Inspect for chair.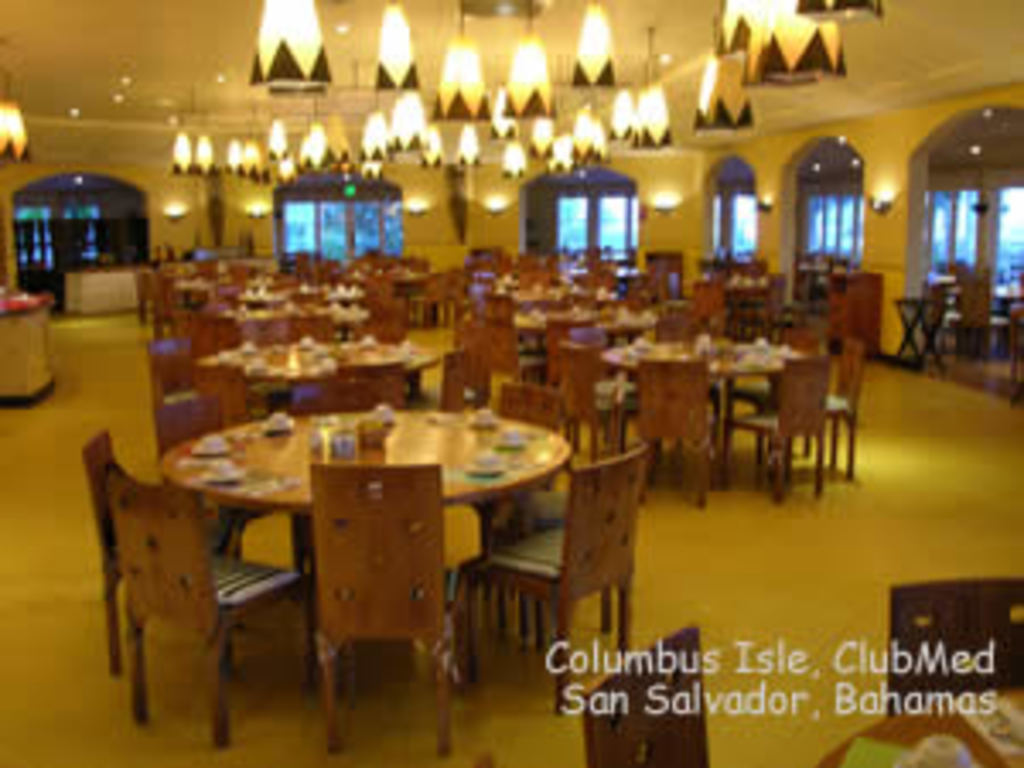
Inspection: left=471, top=444, right=652, bottom=707.
